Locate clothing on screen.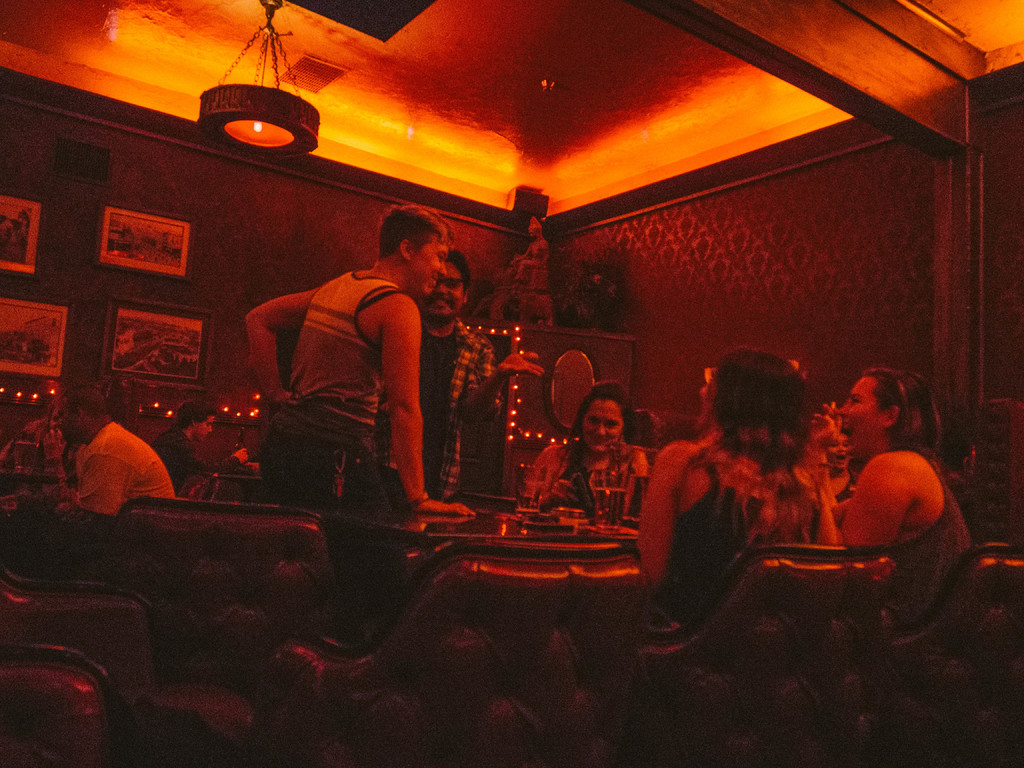
On screen at Rect(373, 323, 500, 508).
